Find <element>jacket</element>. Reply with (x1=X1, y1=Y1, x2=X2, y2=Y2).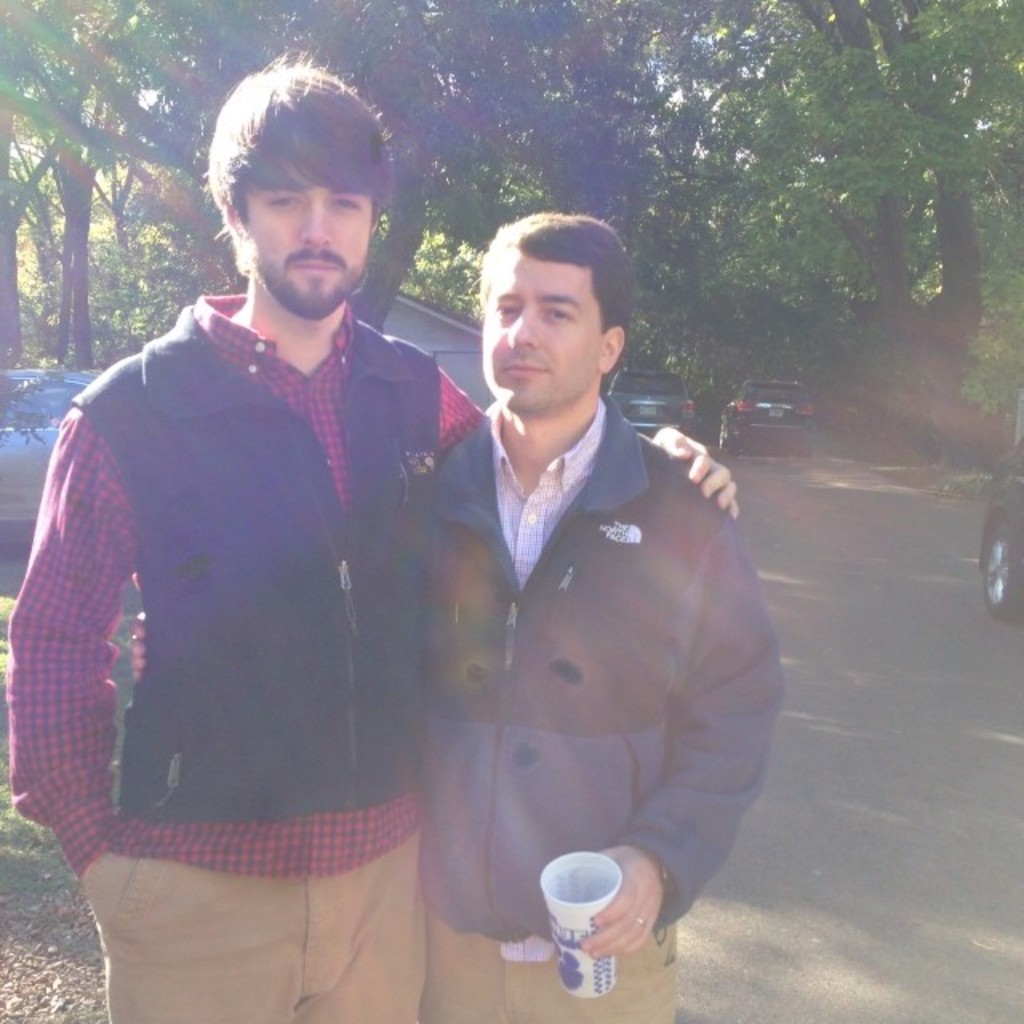
(x1=408, y1=397, x2=784, y2=947).
